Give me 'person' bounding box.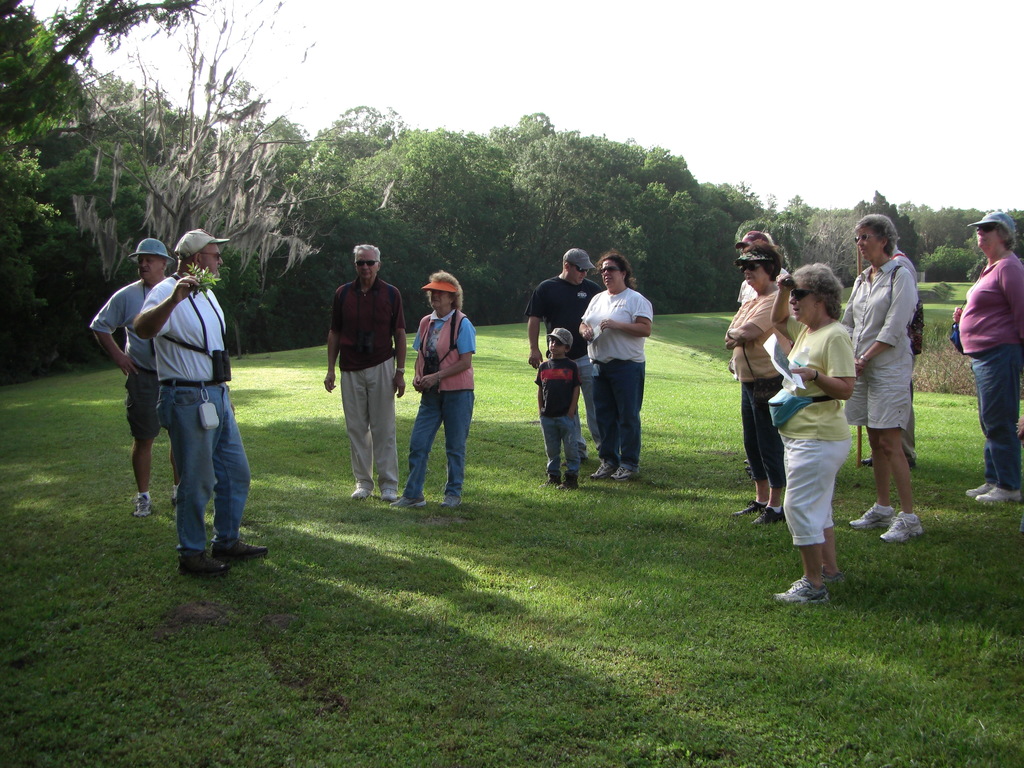
Rect(537, 327, 582, 491).
